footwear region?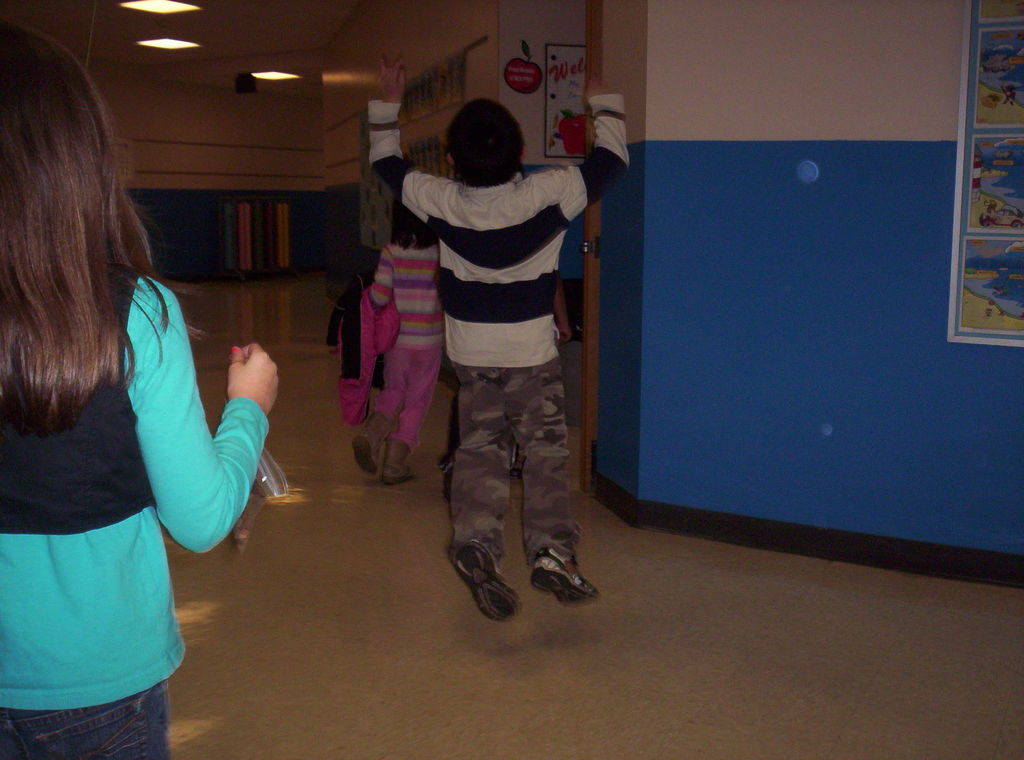
(453, 542, 531, 623)
